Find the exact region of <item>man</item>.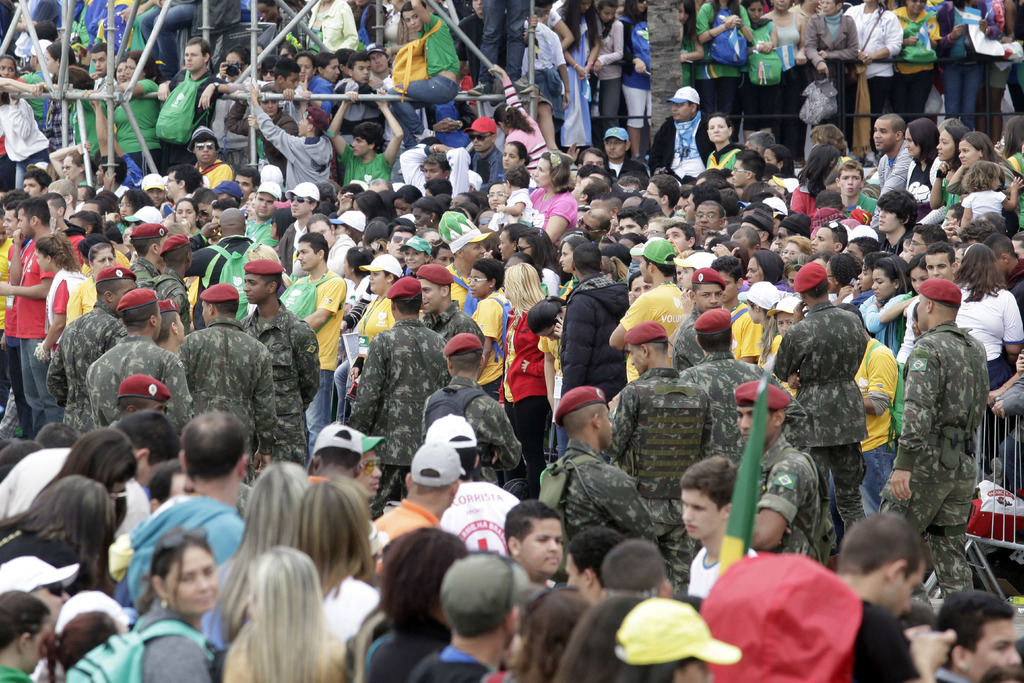
Exact region: (113,407,253,625).
